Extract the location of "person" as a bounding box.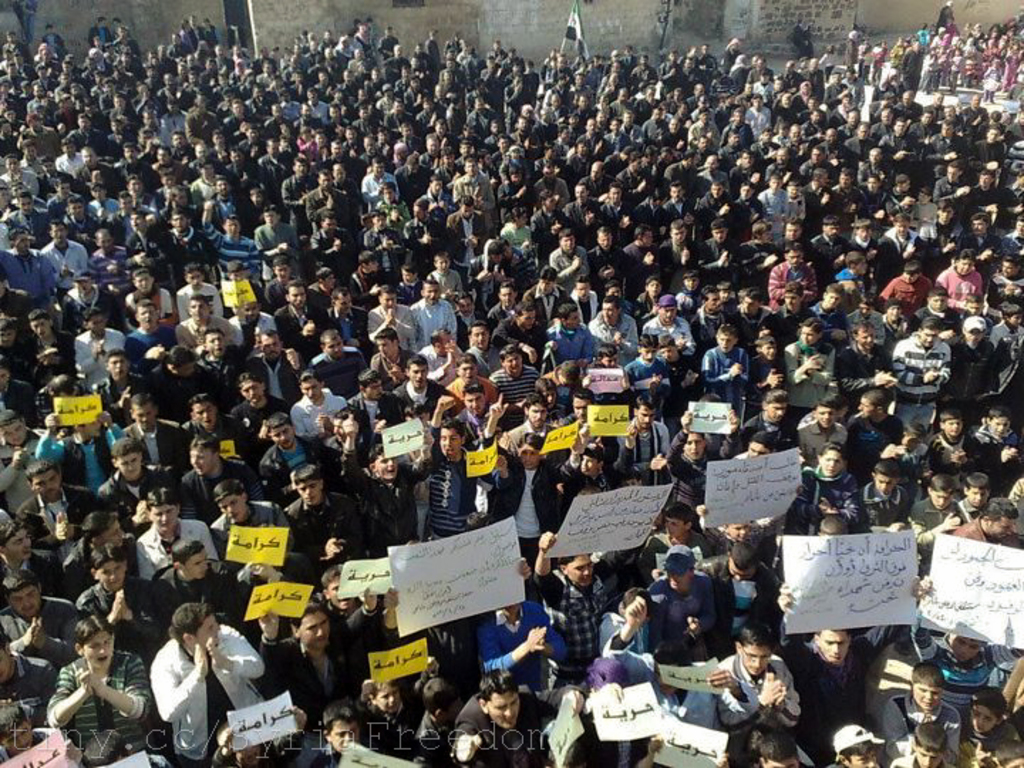
bbox=(225, 367, 299, 457).
